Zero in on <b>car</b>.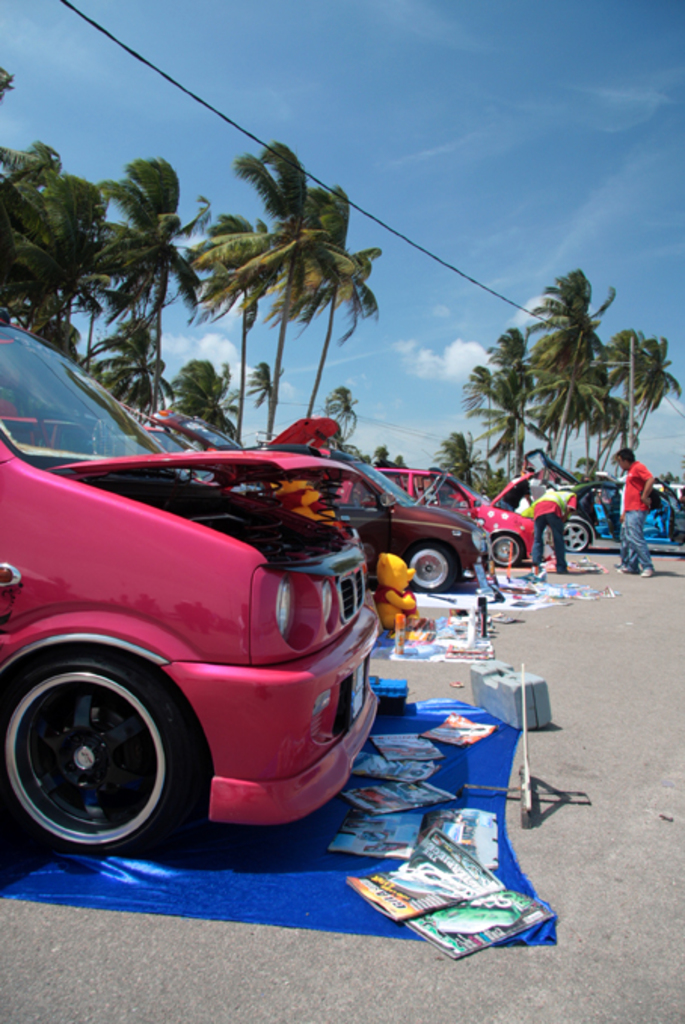
Zeroed in: bbox=[0, 317, 422, 866].
